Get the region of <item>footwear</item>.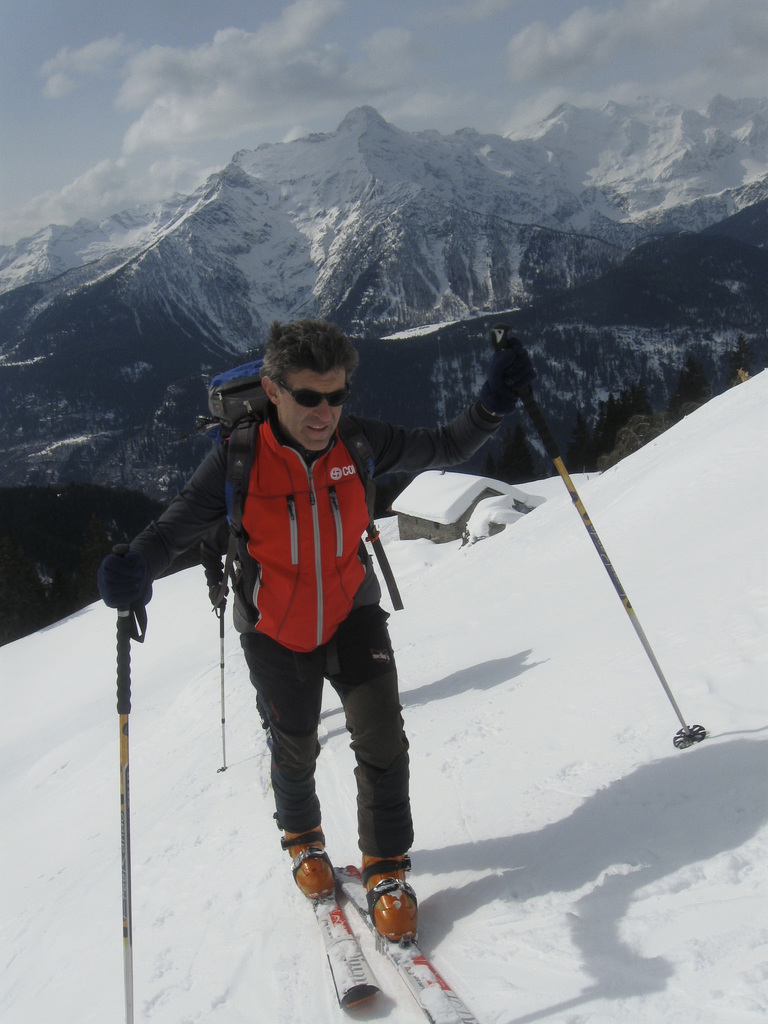
<box>276,824,350,899</box>.
